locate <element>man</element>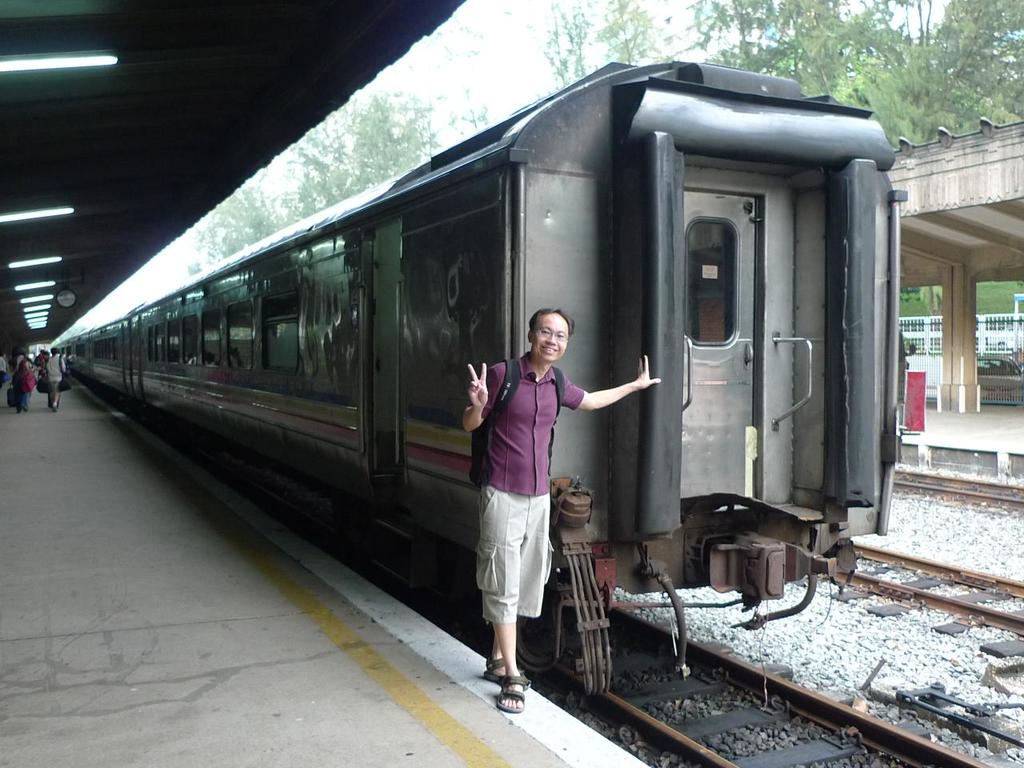
451/274/618/682
